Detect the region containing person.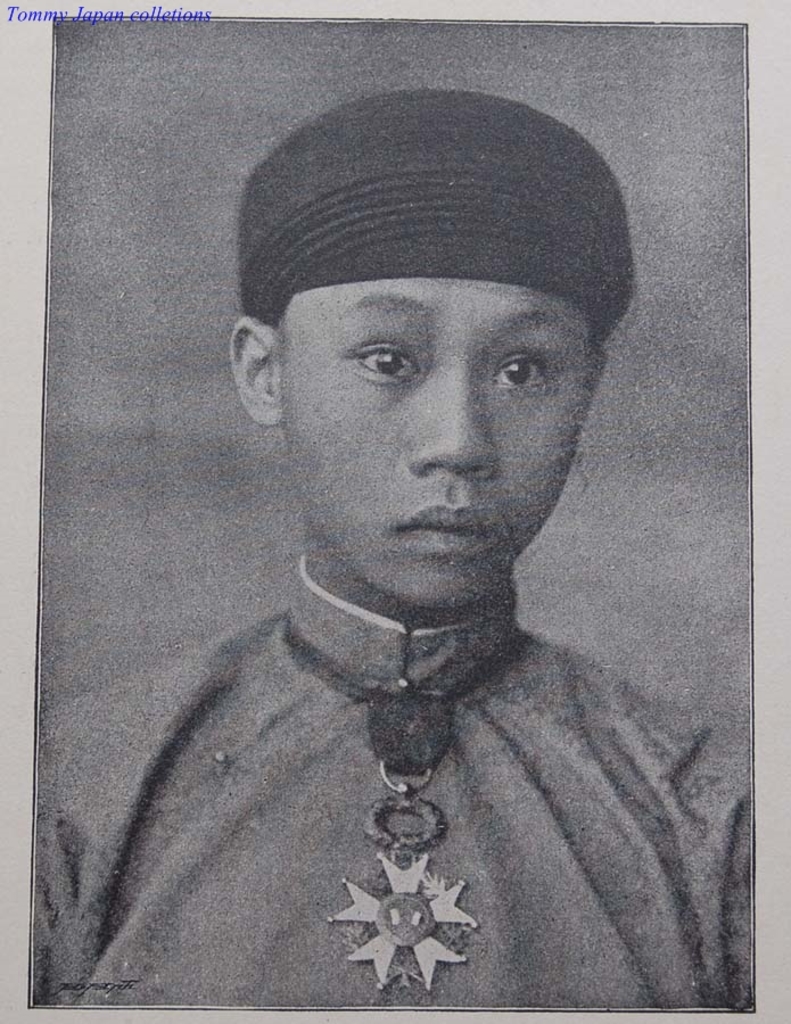
(left=34, top=91, right=751, bottom=1008).
